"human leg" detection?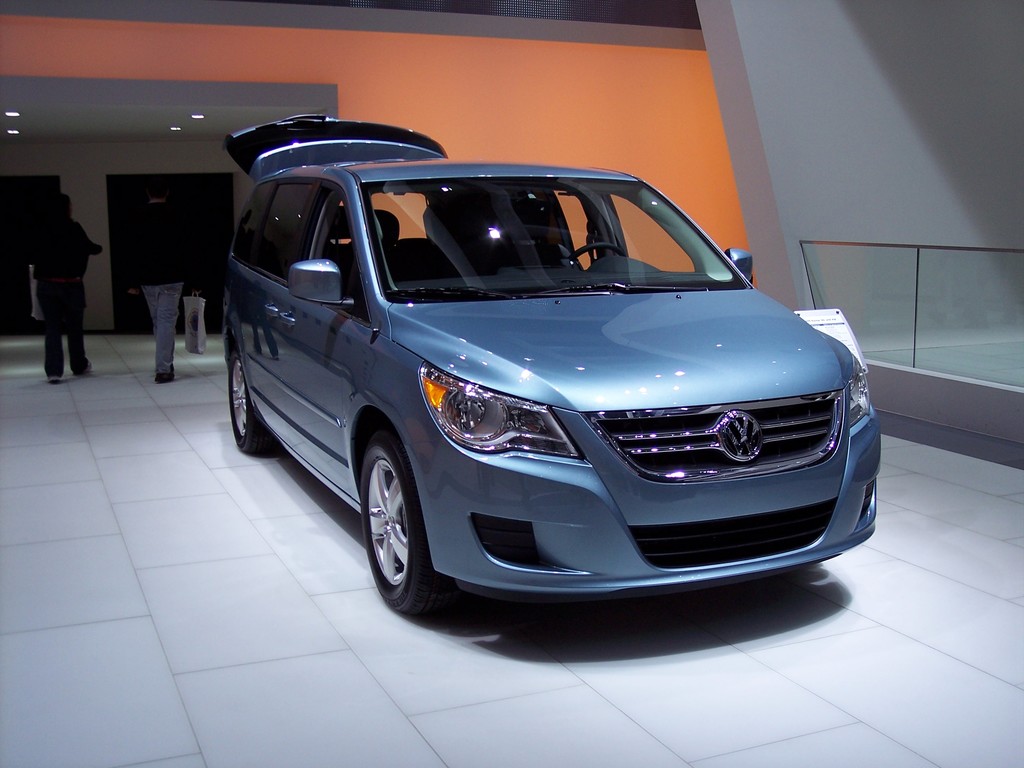
(x1=60, y1=274, x2=90, y2=374)
